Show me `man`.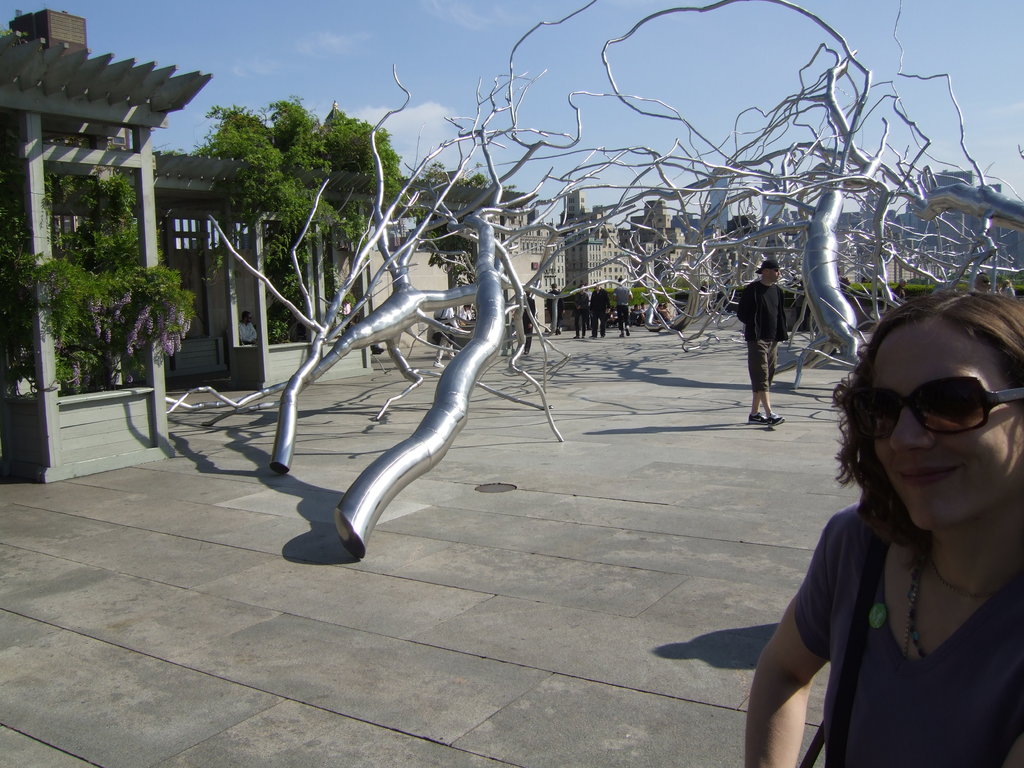
`man` is here: box=[570, 280, 589, 341].
